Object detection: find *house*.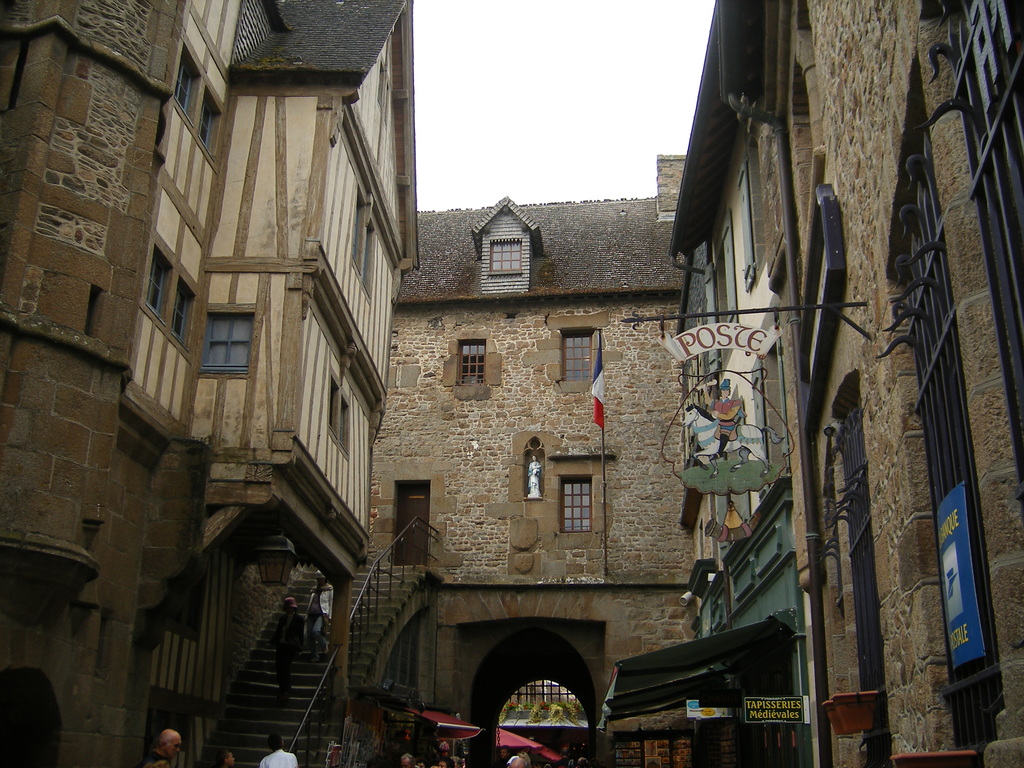
[2, 0, 193, 760].
